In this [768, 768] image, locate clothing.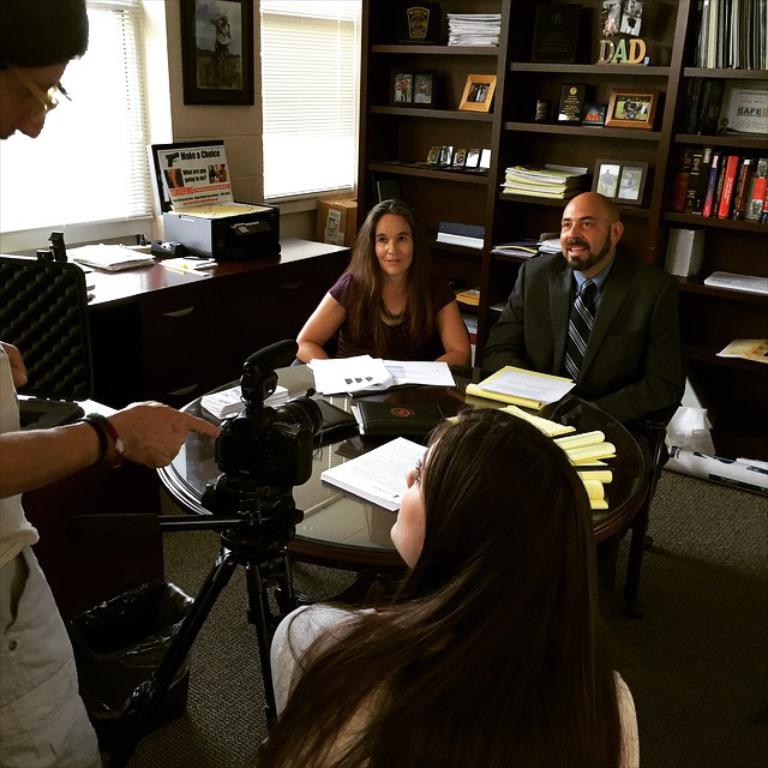
Bounding box: [0, 346, 30, 566].
